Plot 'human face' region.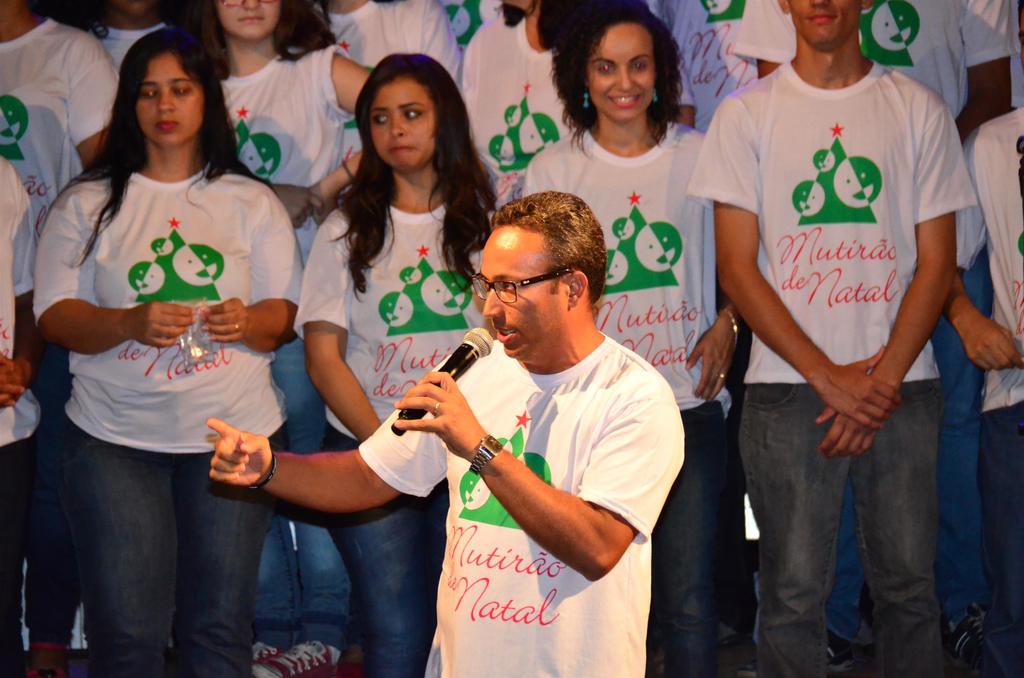
Plotted at {"left": 788, "top": 0, "right": 855, "bottom": 51}.
